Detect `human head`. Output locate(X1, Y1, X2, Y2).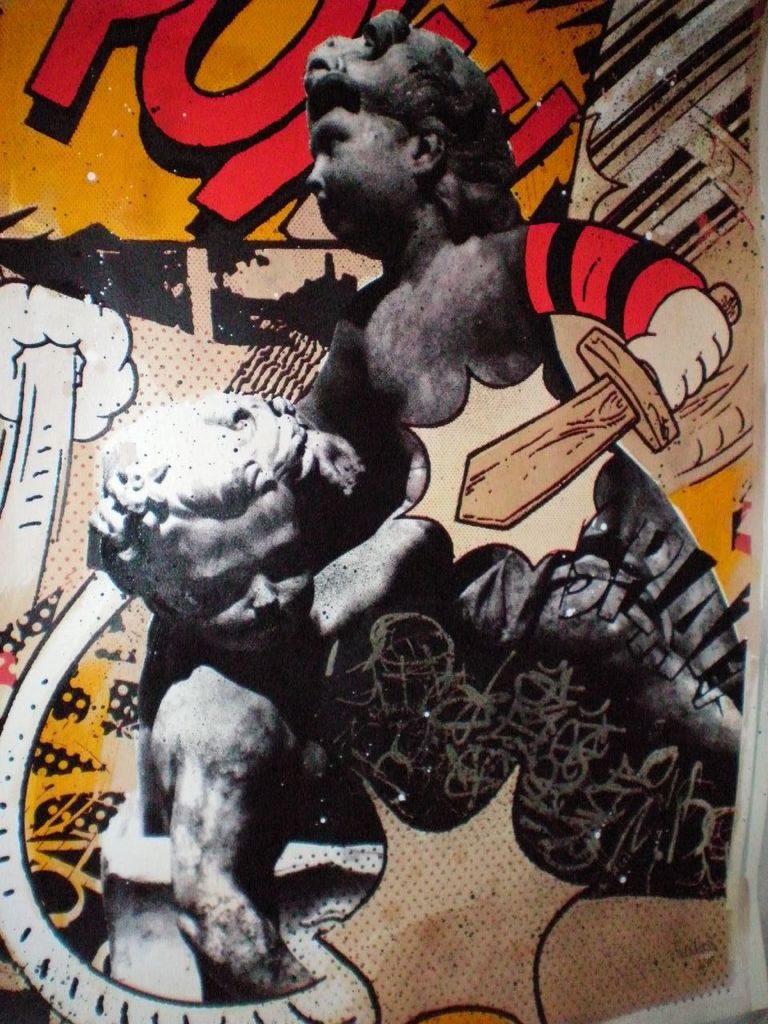
locate(282, 11, 507, 233).
